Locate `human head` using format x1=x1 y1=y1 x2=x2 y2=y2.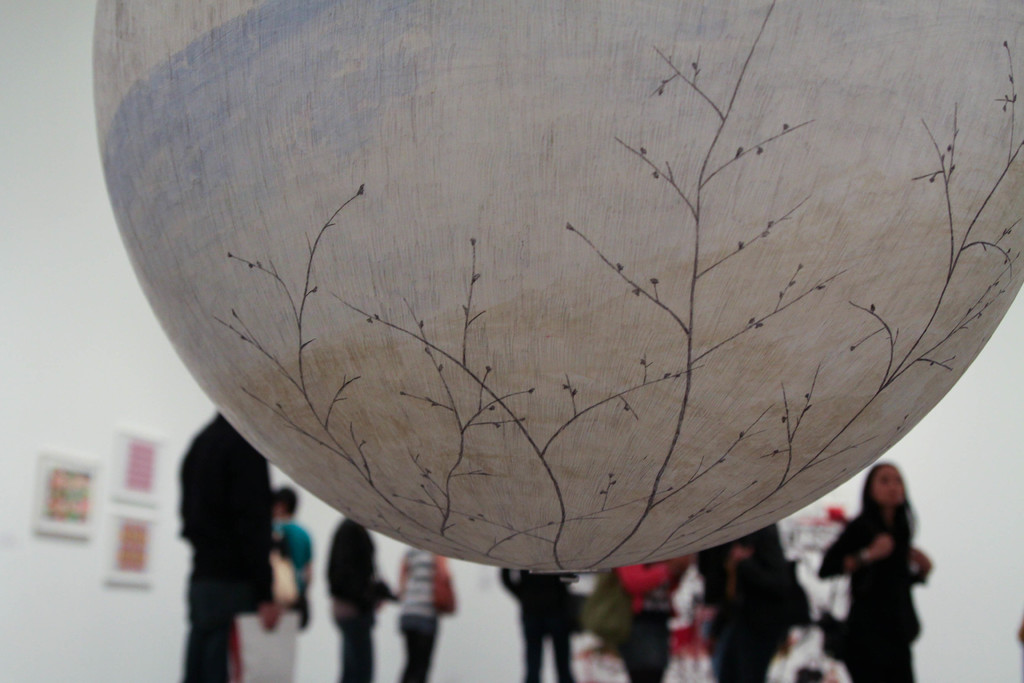
x1=841 y1=454 x2=928 y2=561.
